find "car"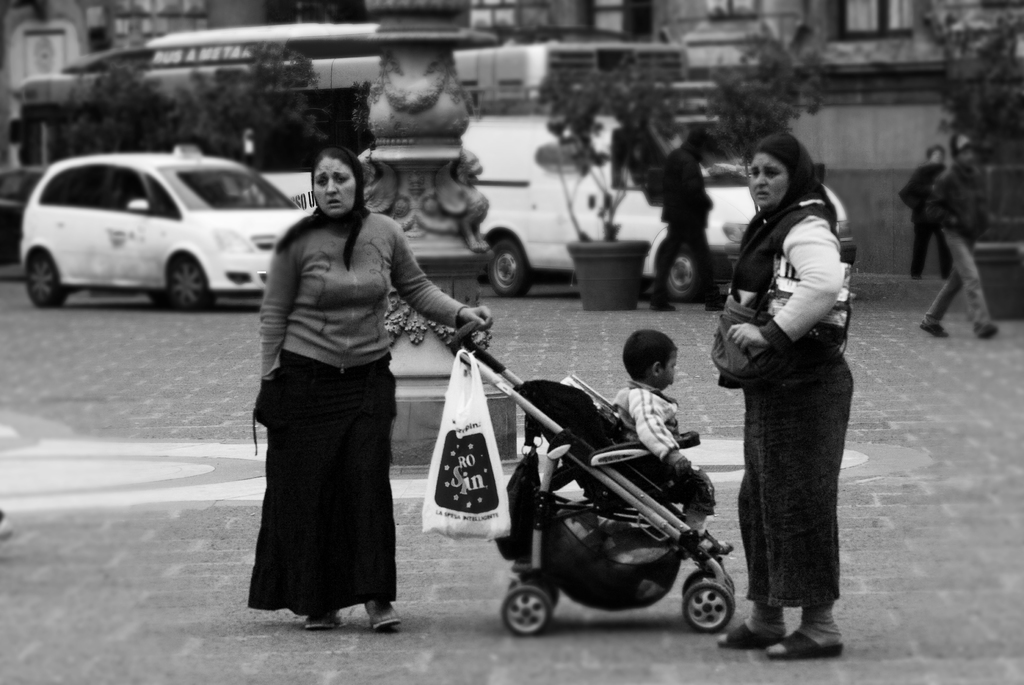
locate(11, 149, 305, 317)
